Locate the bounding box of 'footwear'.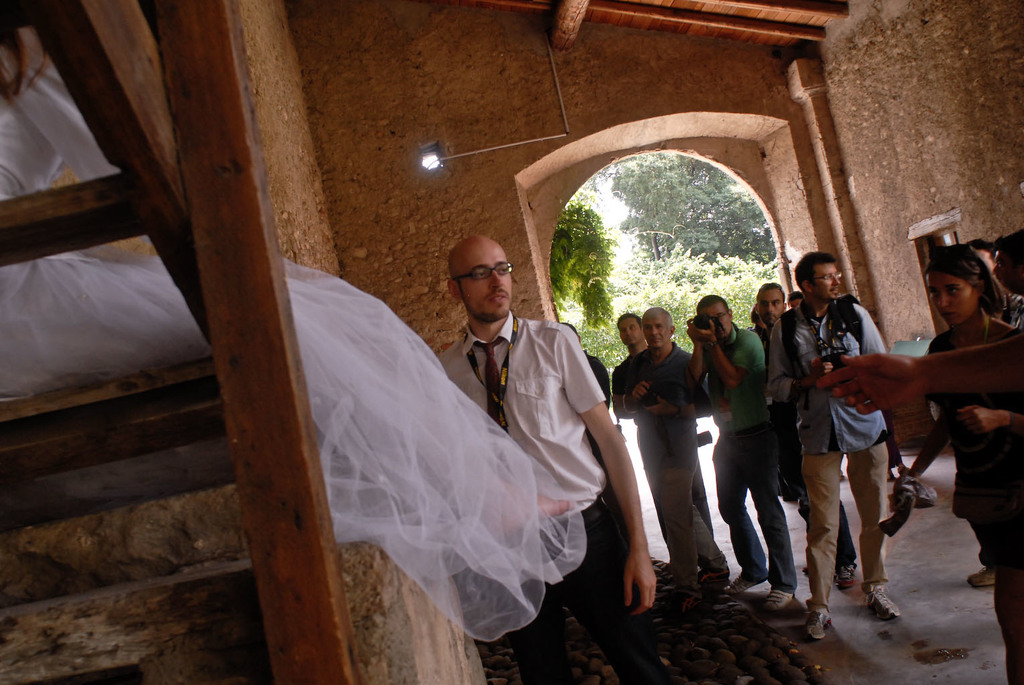
Bounding box: 802:610:832:639.
